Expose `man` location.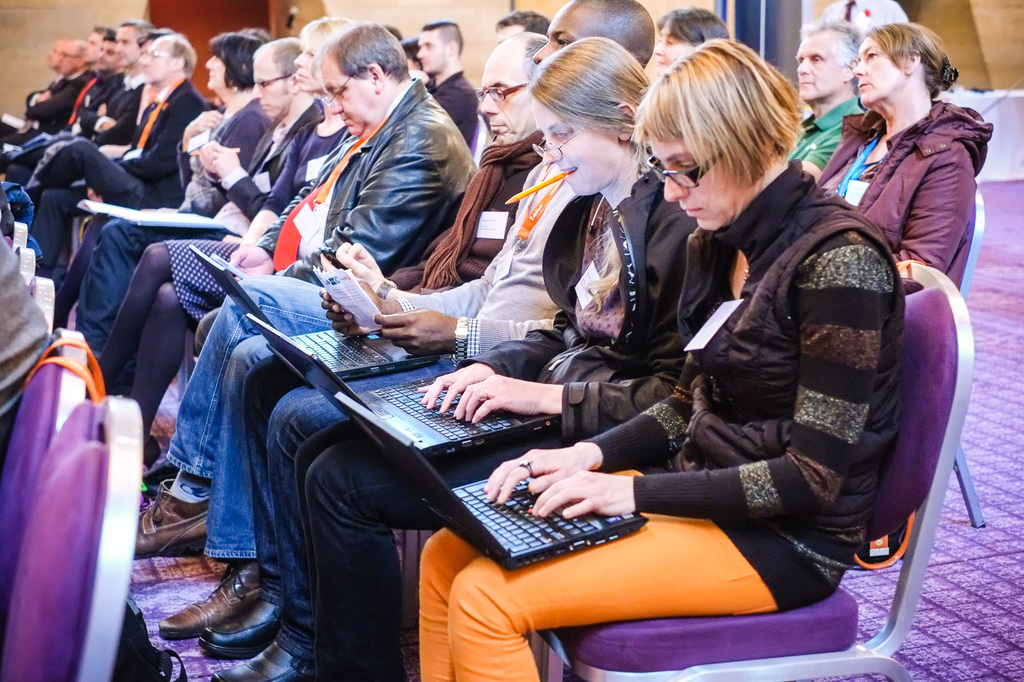
Exposed at (x1=779, y1=4, x2=880, y2=189).
